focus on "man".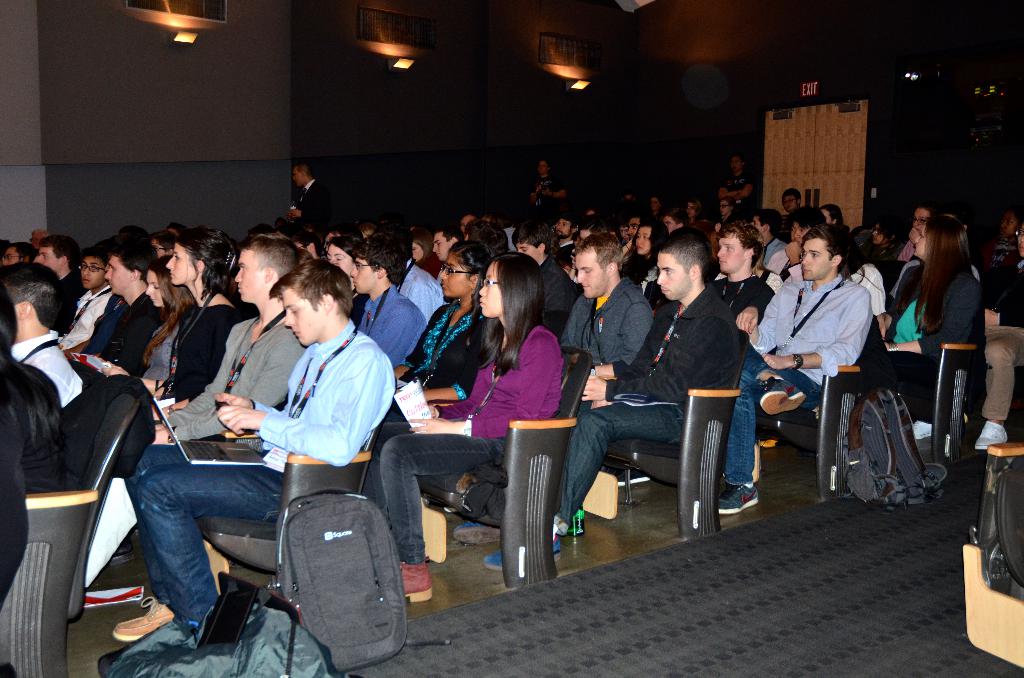
Focused at detection(454, 227, 743, 571).
